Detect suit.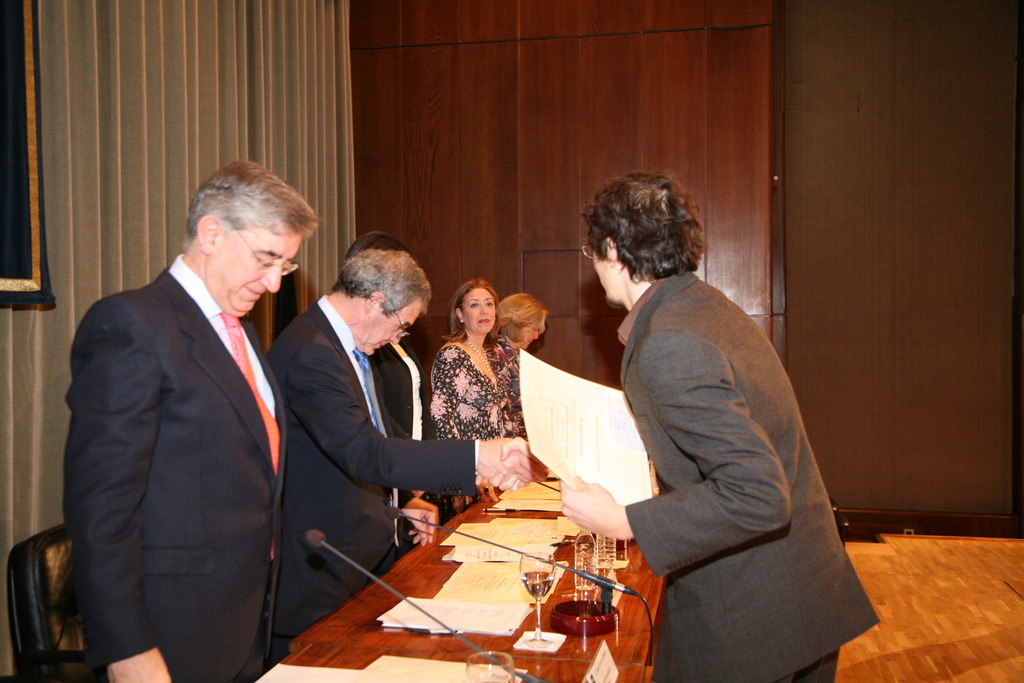
Detected at (left=624, top=272, right=879, bottom=682).
